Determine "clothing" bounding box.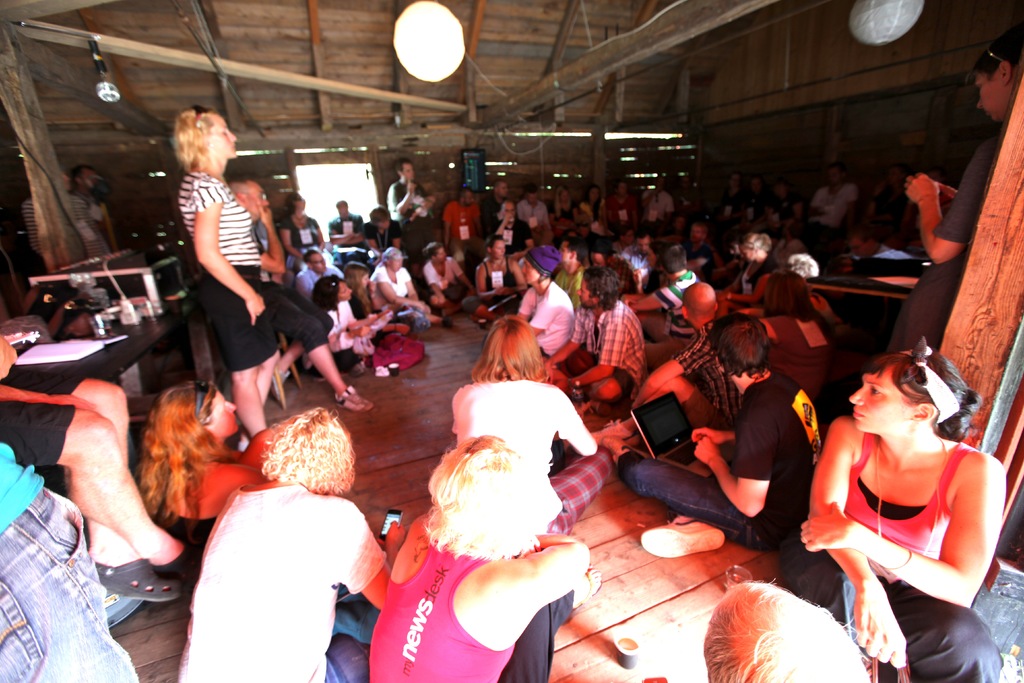
Determined: x1=166 y1=166 x2=280 y2=377.
